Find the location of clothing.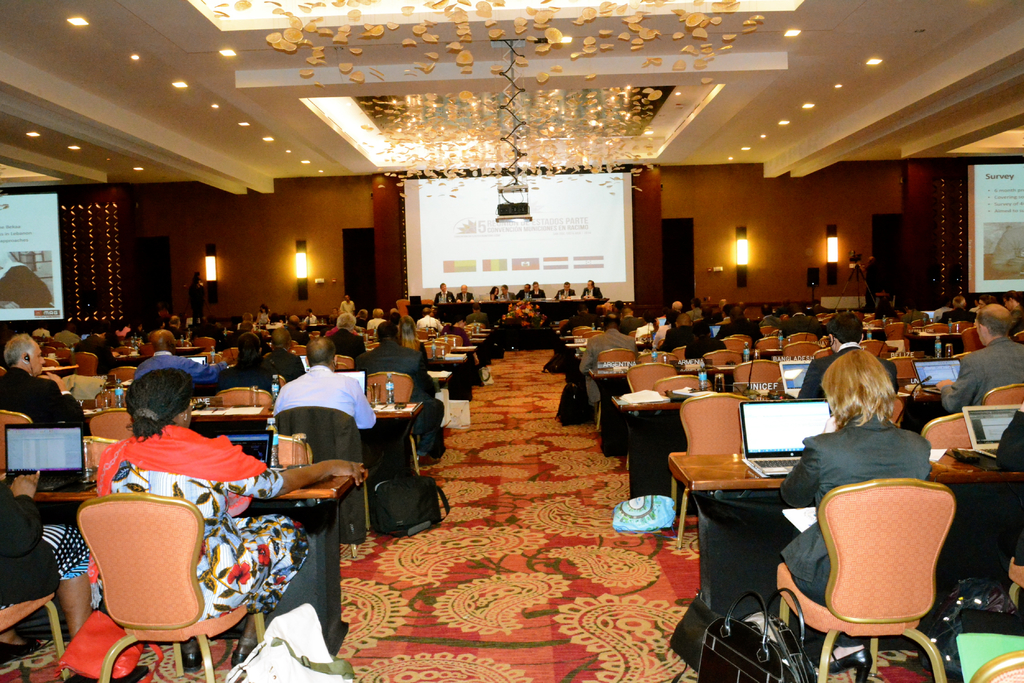
Location: (left=0, top=485, right=86, bottom=607).
